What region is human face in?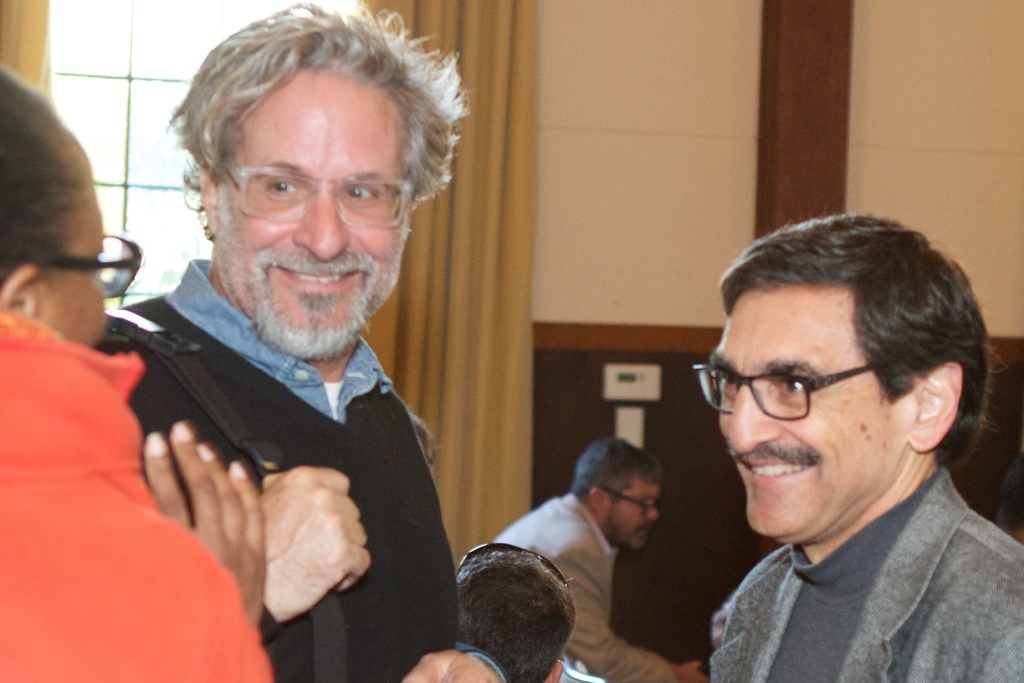
[x1=716, y1=294, x2=911, y2=547].
